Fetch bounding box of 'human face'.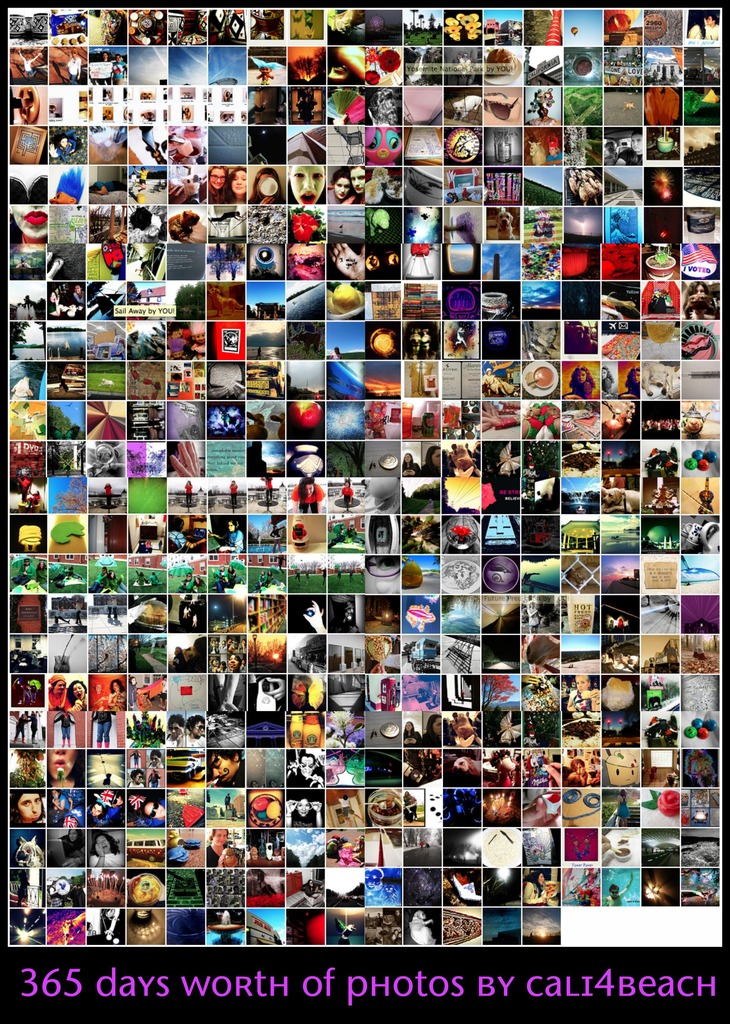
Bbox: locate(209, 753, 236, 780).
